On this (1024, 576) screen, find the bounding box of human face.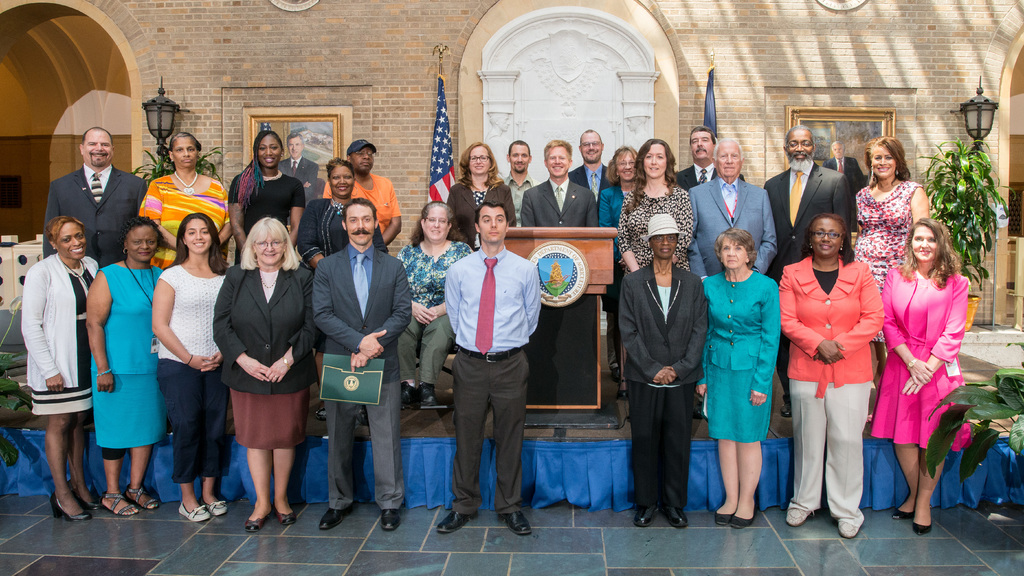
Bounding box: x1=260, y1=133, x2=281, y2=166.
